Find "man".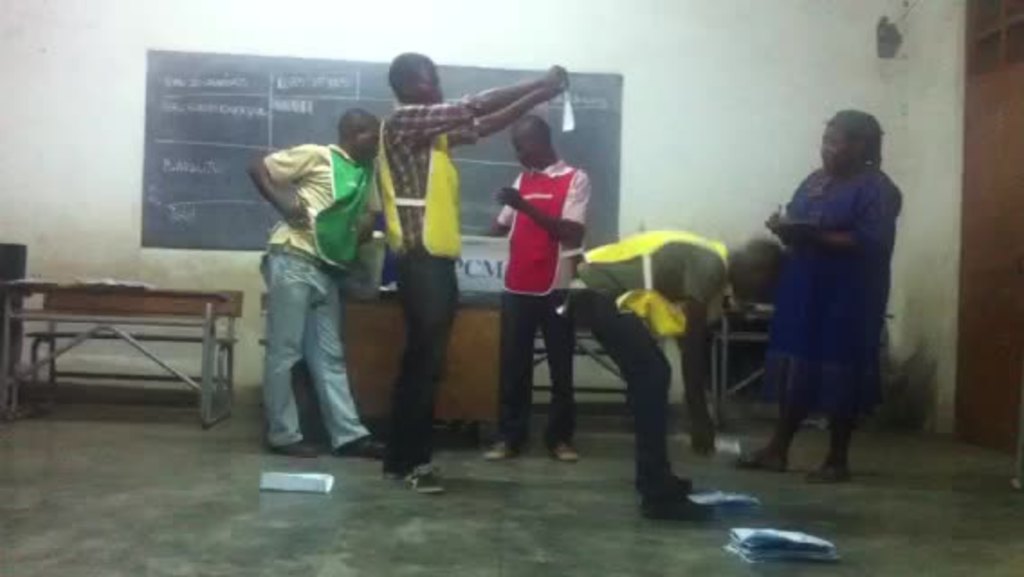
[x1=348, y1=45, x2=519, y2=472].
